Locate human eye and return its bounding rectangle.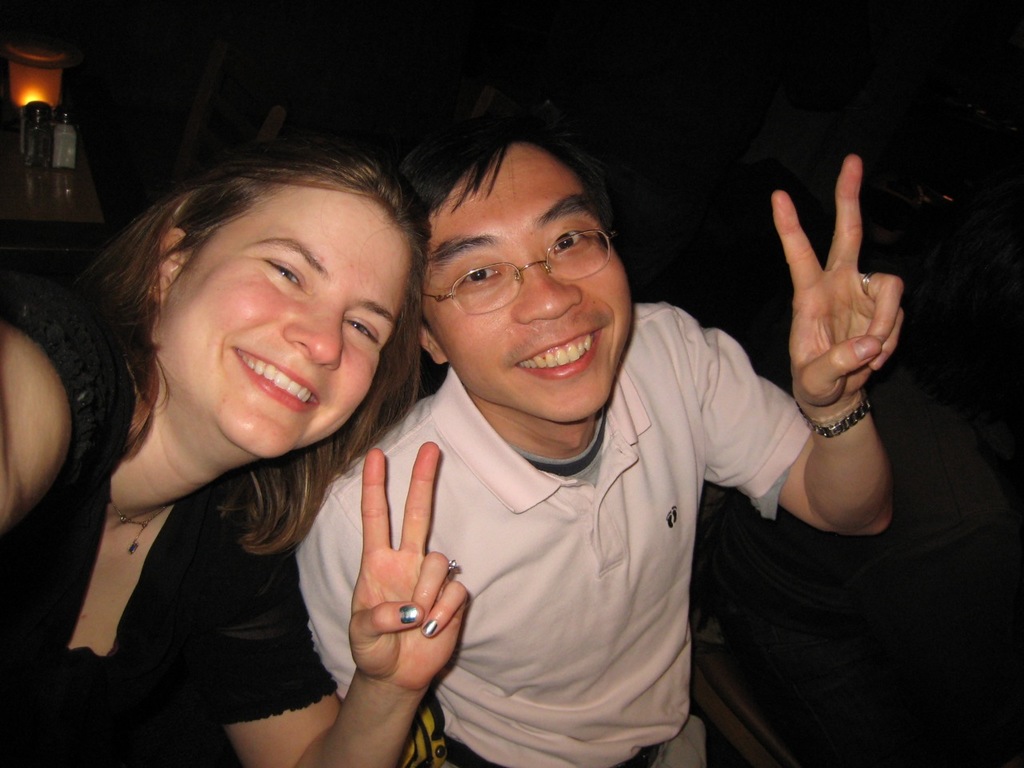
258,258,303,291.
